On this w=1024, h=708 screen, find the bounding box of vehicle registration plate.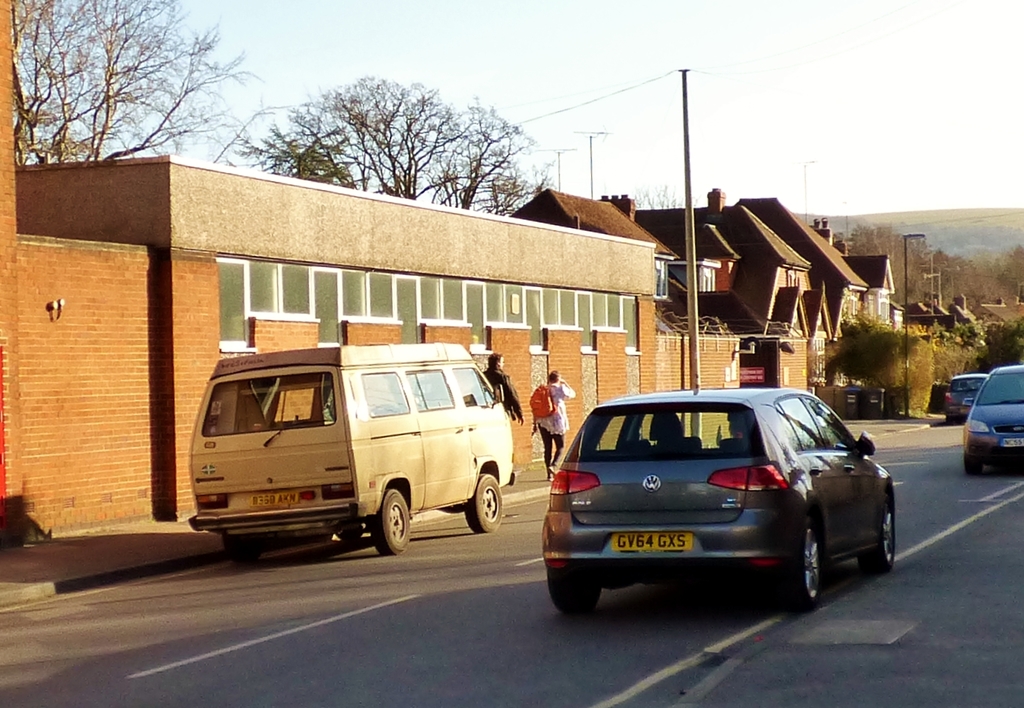
Bounding box: pyautogui.locateOnScreen(250, 490, 298, 506).
